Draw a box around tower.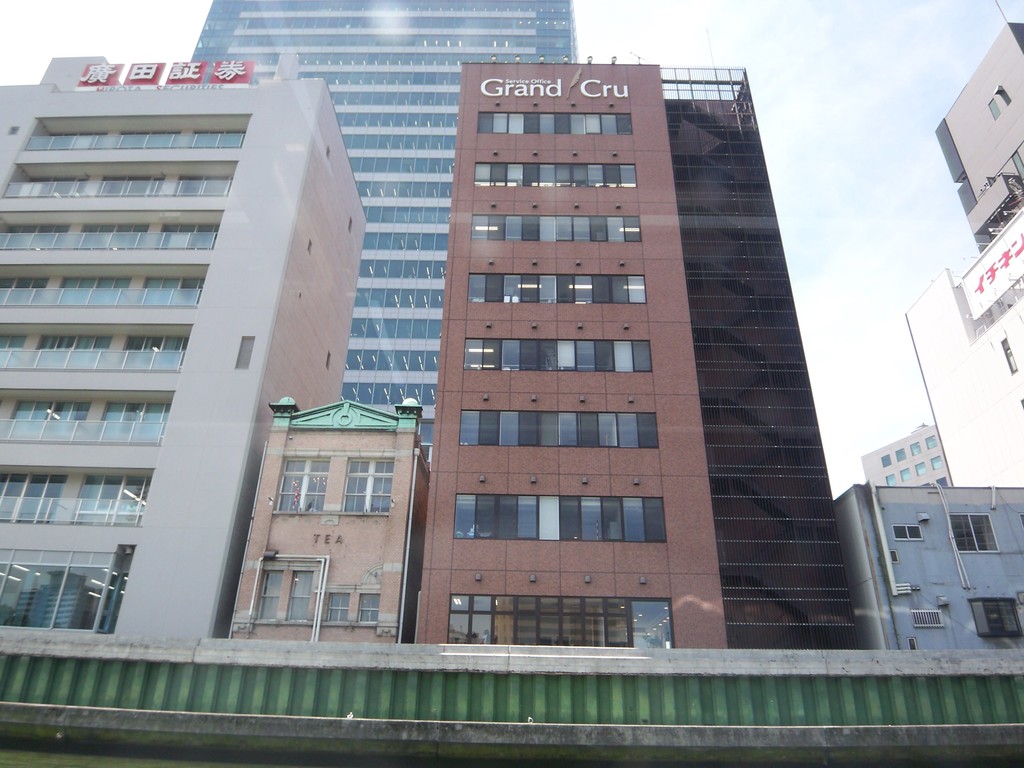
(863,422,949,487).
